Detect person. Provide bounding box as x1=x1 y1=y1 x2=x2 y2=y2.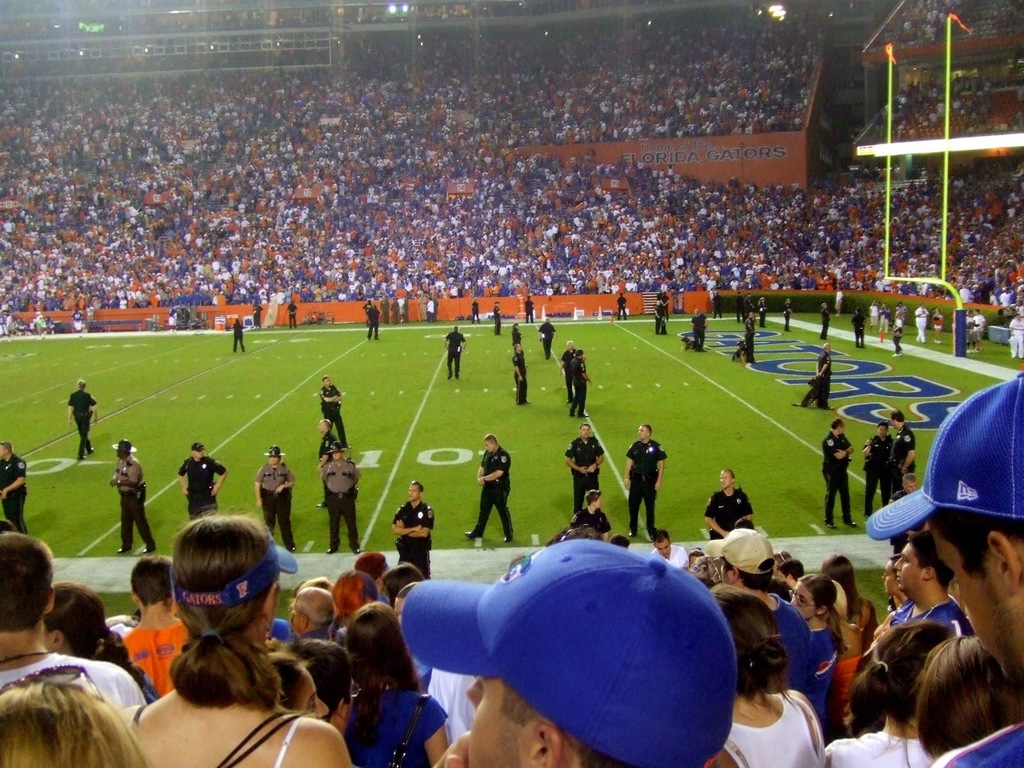
x1=322 y1=444 x2=367 y2=562.
